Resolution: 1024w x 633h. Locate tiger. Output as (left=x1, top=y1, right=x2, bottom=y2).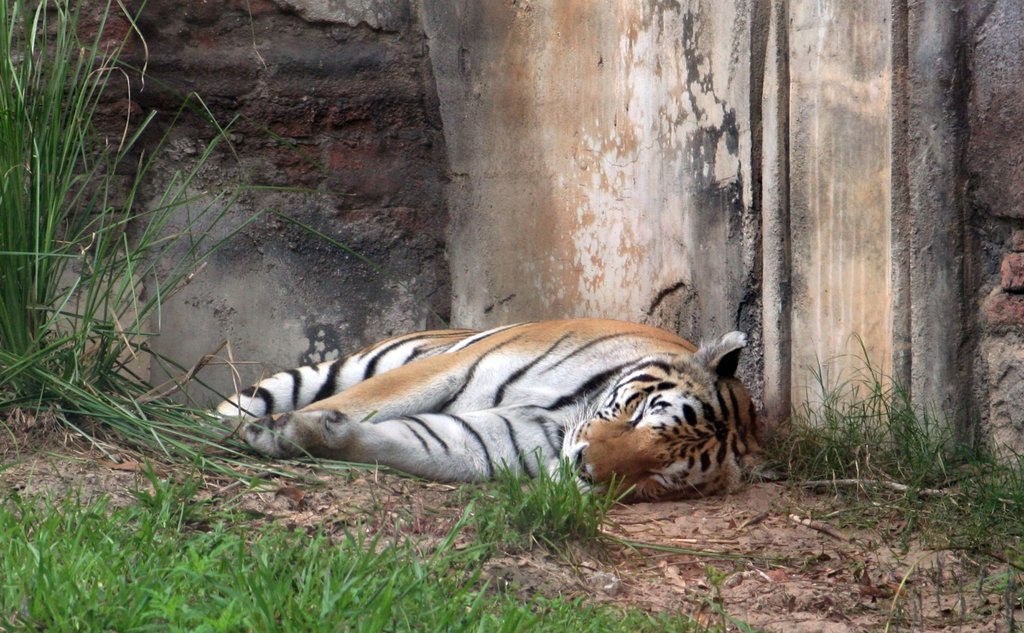
(left=211, top=320, right=760, bottom=500).
